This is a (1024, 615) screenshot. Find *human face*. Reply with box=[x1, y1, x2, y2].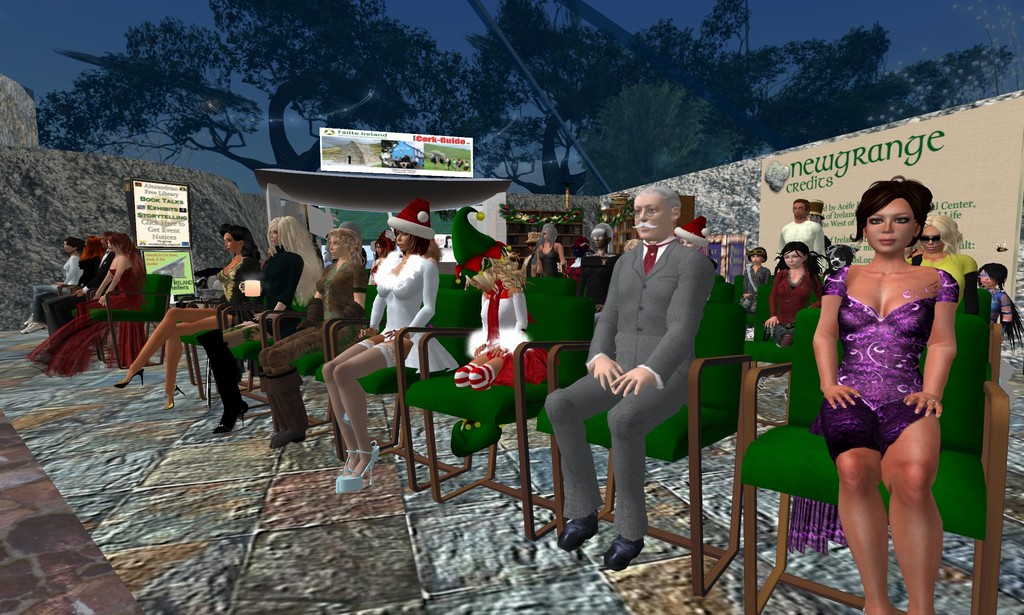
box=[783, 244, 803, 270].
